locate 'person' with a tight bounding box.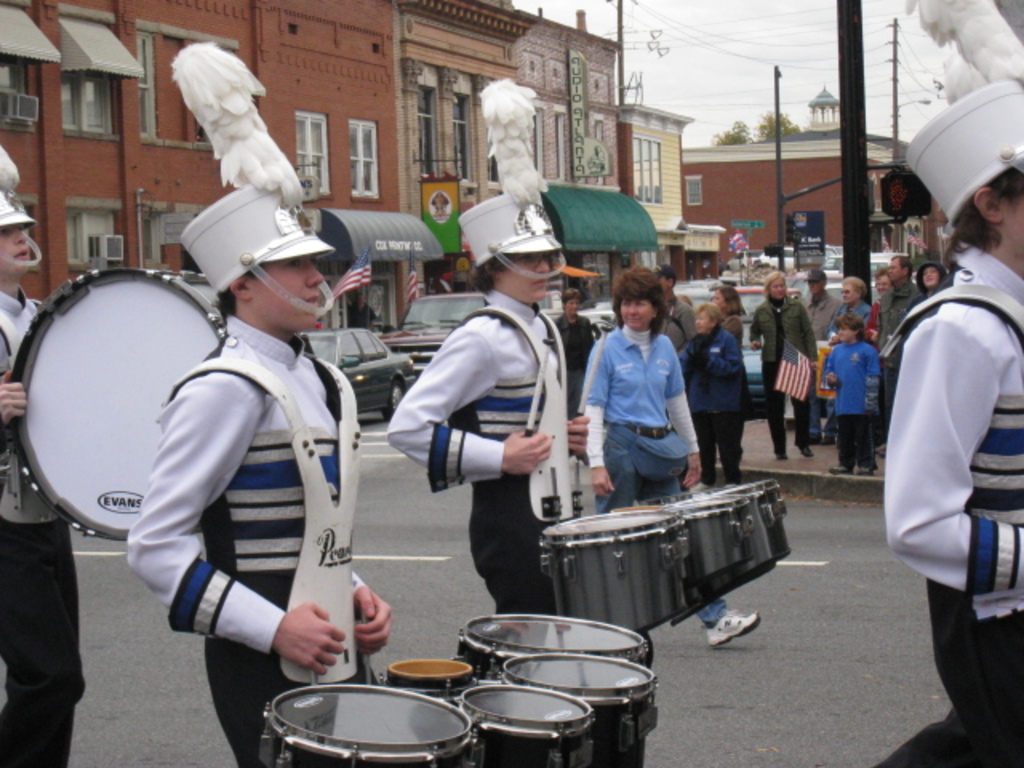
<box>659,266,694,350</box>.
